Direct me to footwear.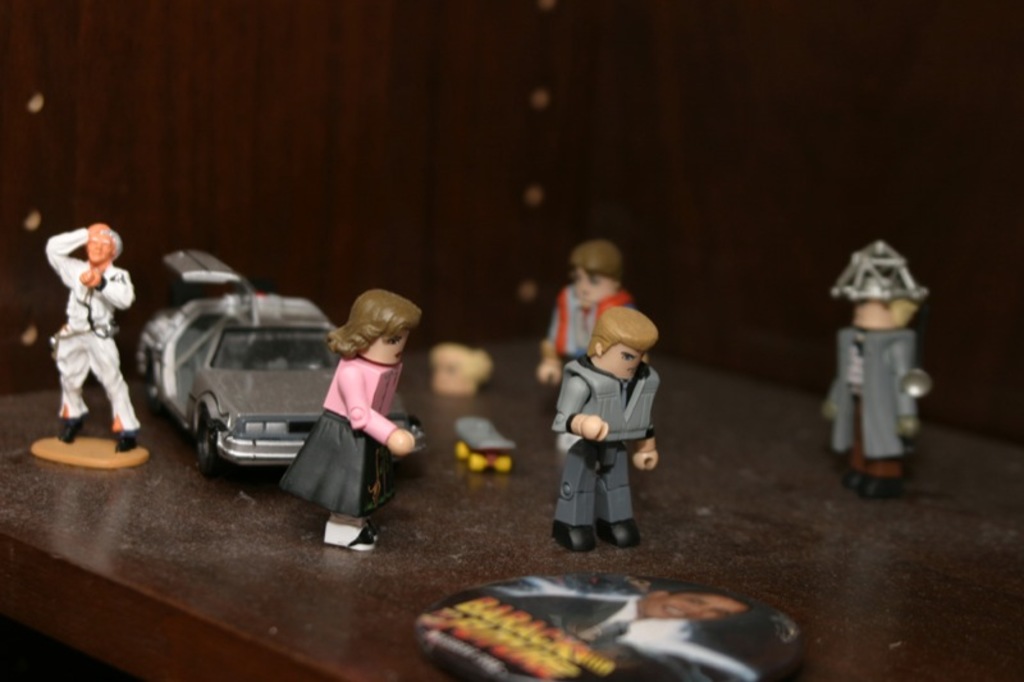
Direction: [323, 519, 372, 545].
